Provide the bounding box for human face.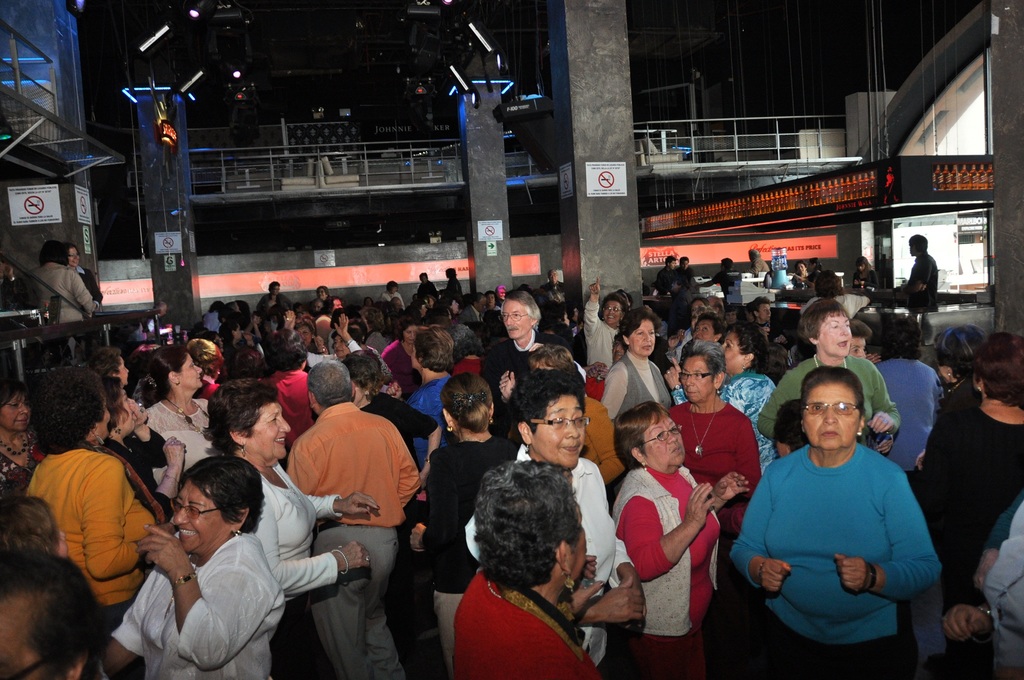
[533,395,587,469].
